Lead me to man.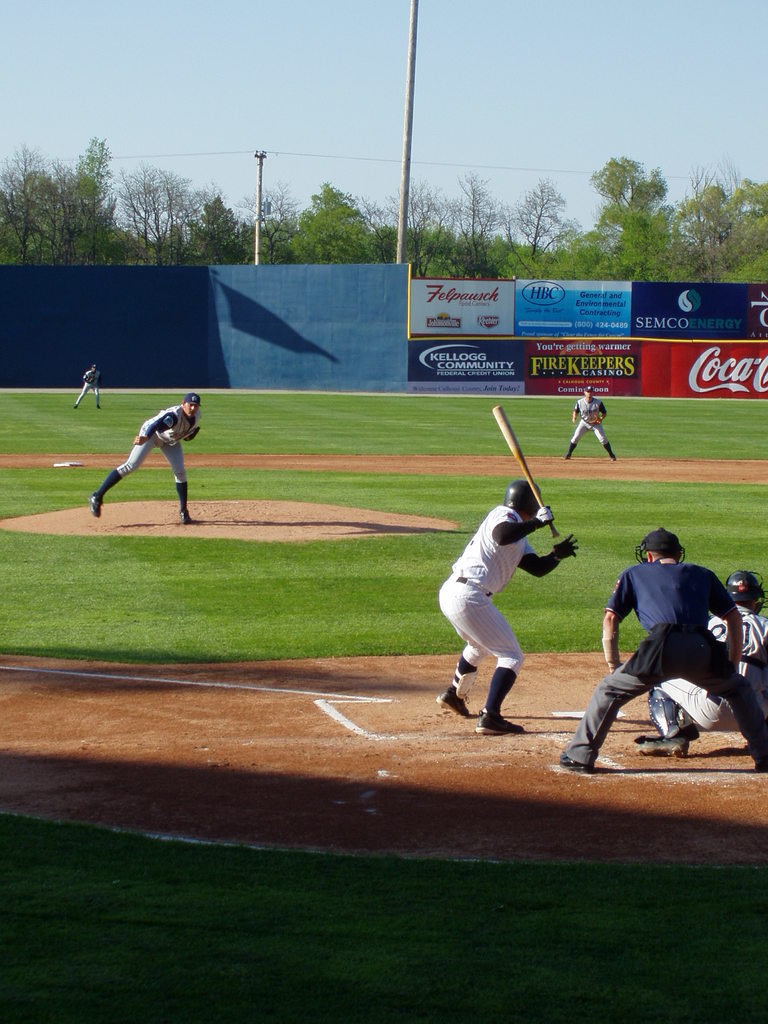
Lead to box(562, 385, 614, 461).
